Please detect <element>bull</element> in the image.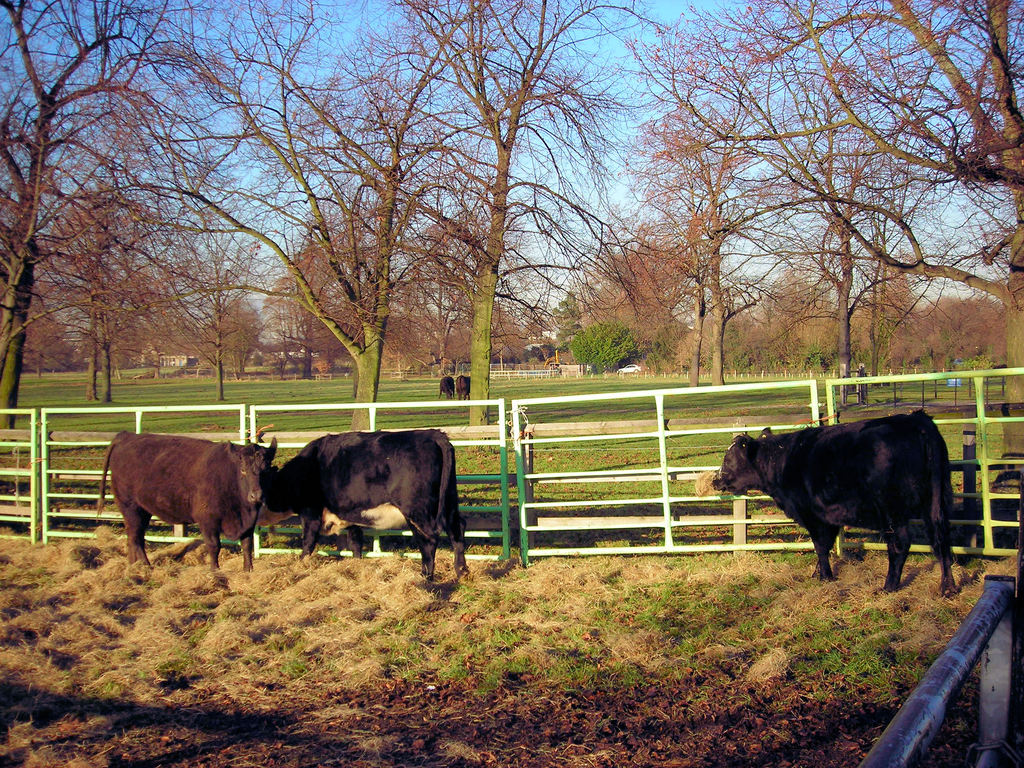
locate(710, 408, 964, 596).
